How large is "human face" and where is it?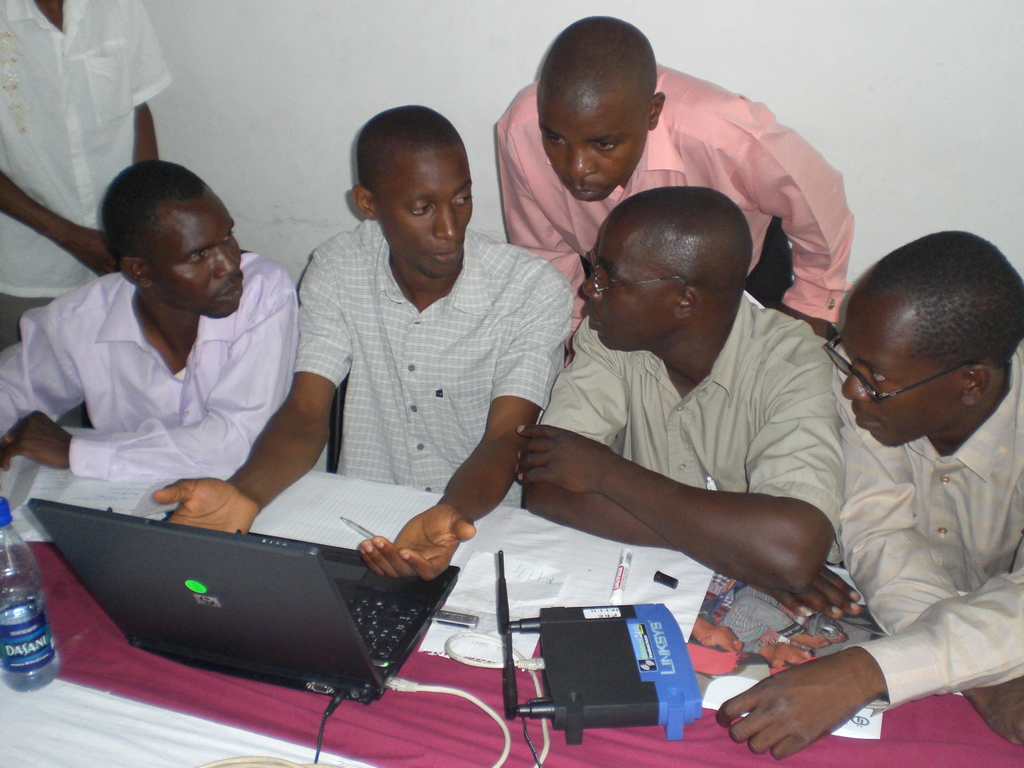
Bounding box: bbox=[583, 211, 671, 351].
